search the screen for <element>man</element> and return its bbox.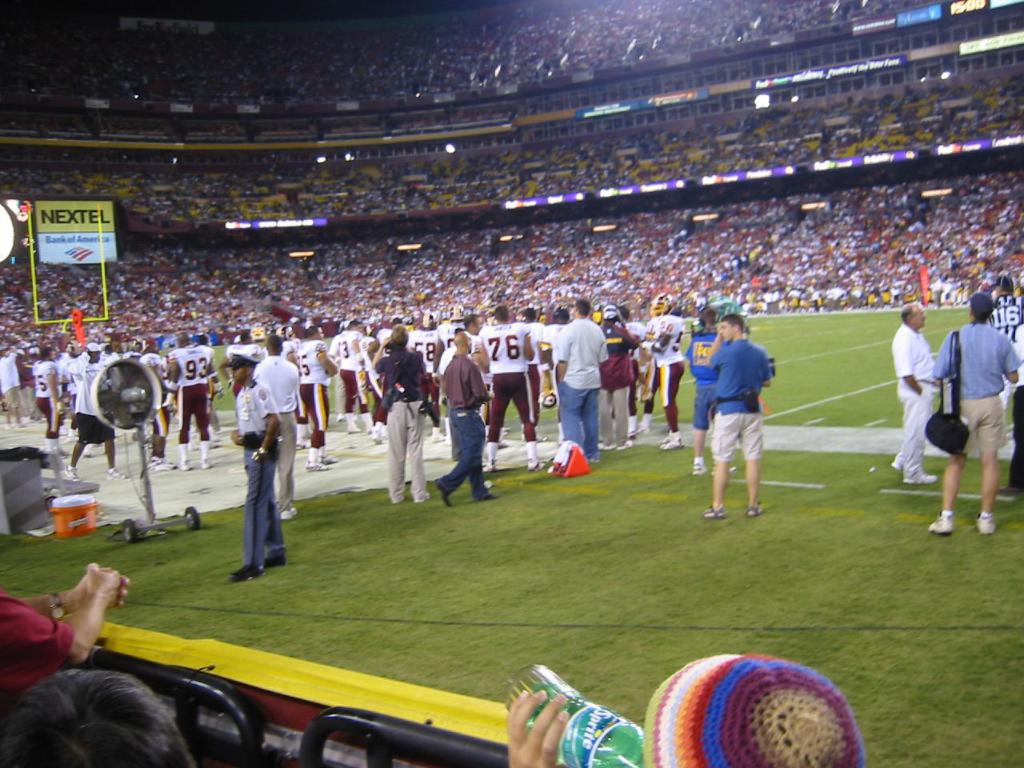
Found: 232/348/291/581.
